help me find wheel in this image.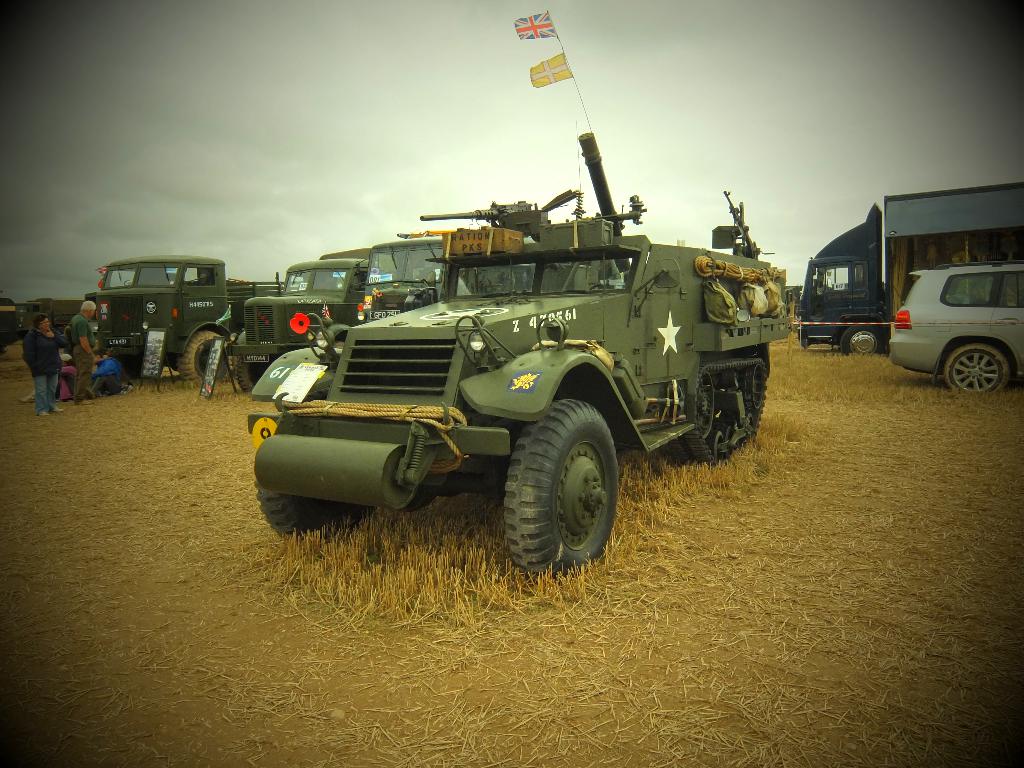
Found it: {"left": 177, "top": 333, "right": 240, "bottom": 391}.
